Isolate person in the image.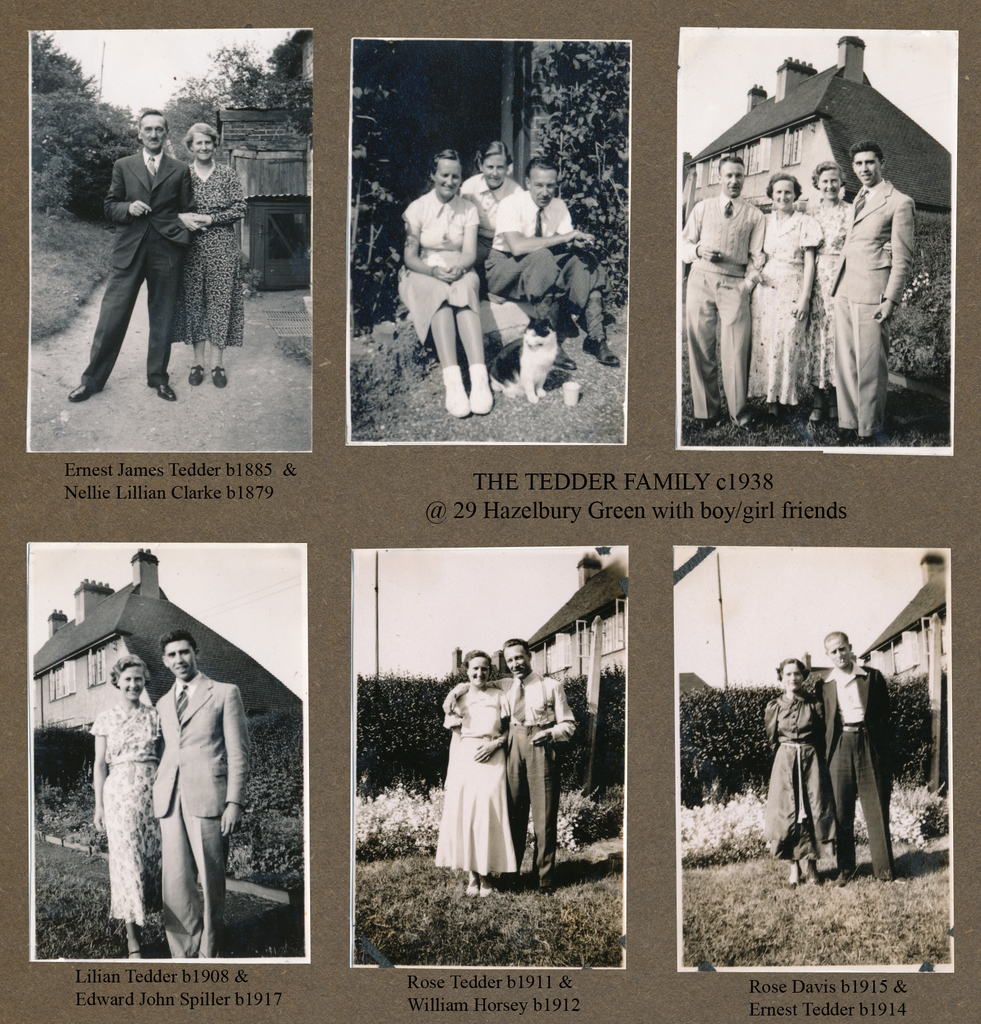
Isolated region: {"x1": 177, "y1": 125, "x2": 243, "y2": 385}.
